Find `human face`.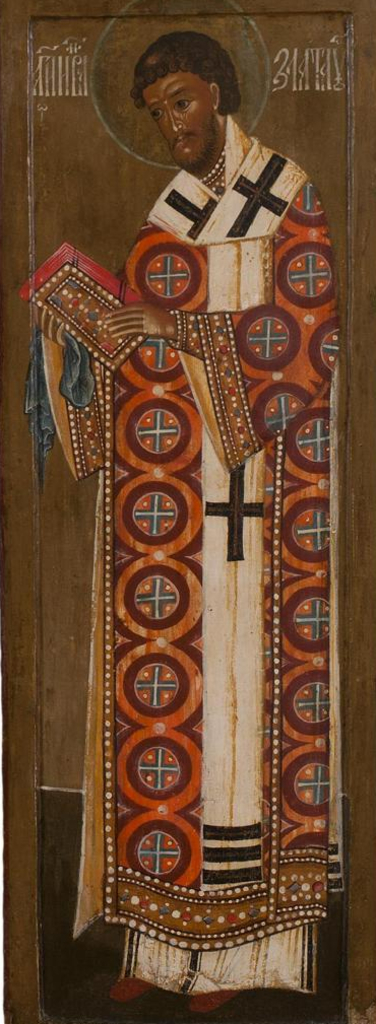
BBox(142, 70, 214, 167).
